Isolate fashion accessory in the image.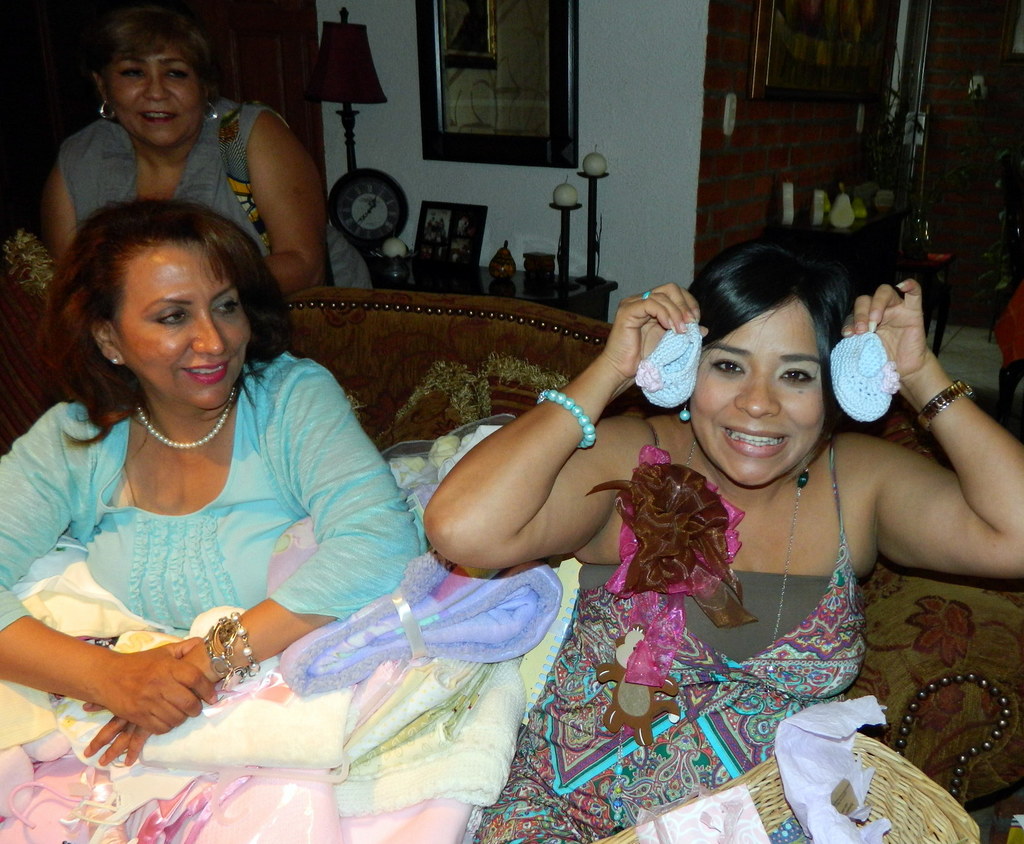
Isolated region: box(682, 437, 804, 655).
